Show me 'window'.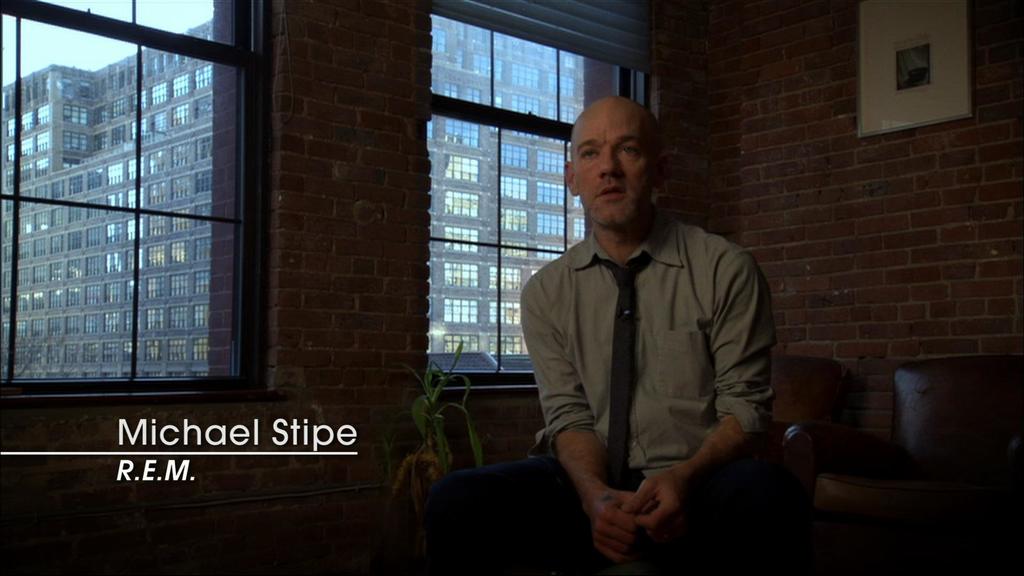
'window' is here: x1=438, y1=300, x2=476, y2=326.
